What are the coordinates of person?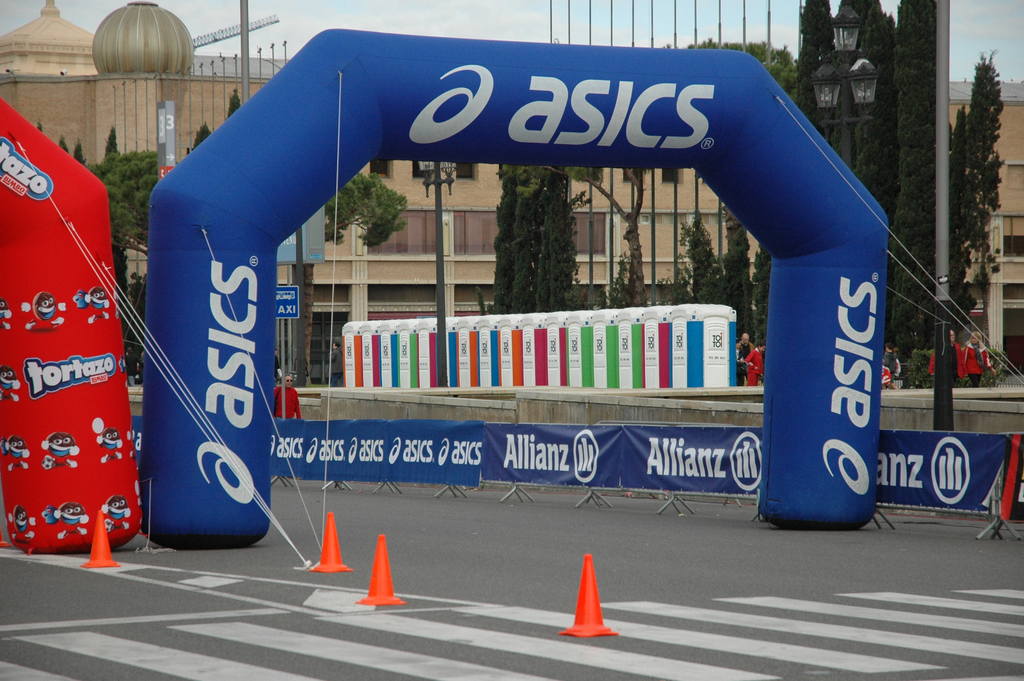
region(275, 373, 303, 419).
